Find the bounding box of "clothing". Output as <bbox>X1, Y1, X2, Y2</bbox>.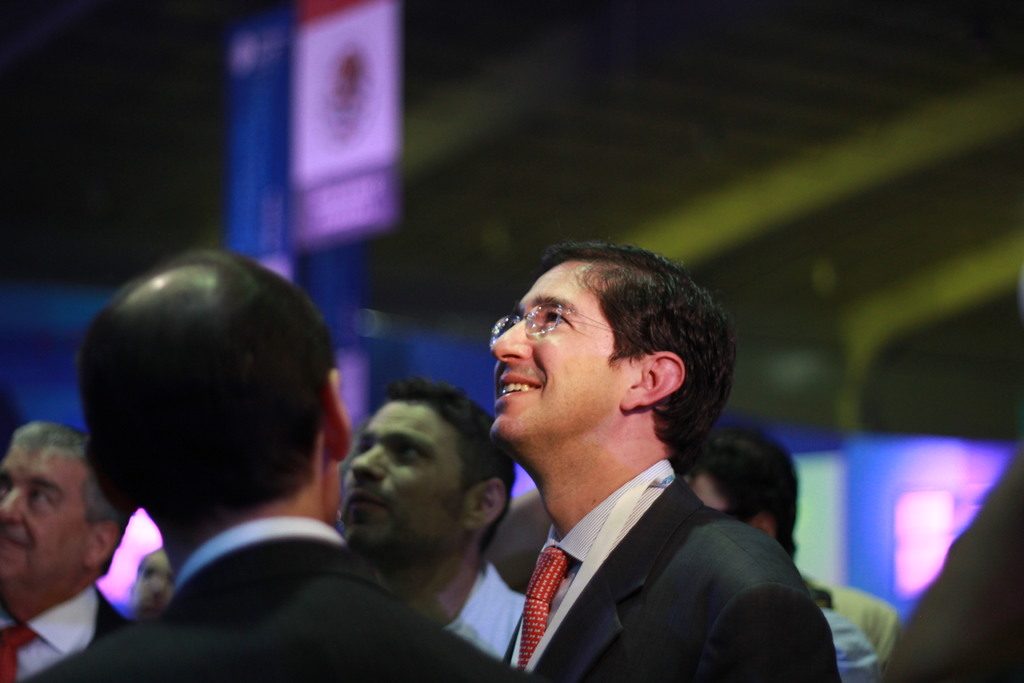
<bbox>447, 561, 508, 677</bbox>.
